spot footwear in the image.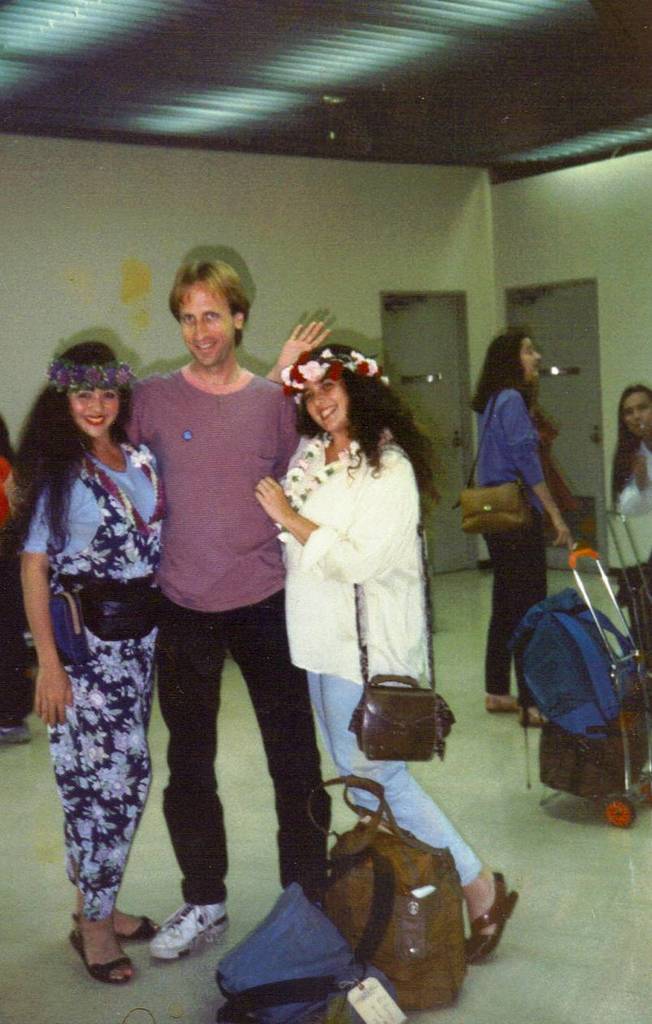
footwear found at rect(73, 906, 160, 943).
